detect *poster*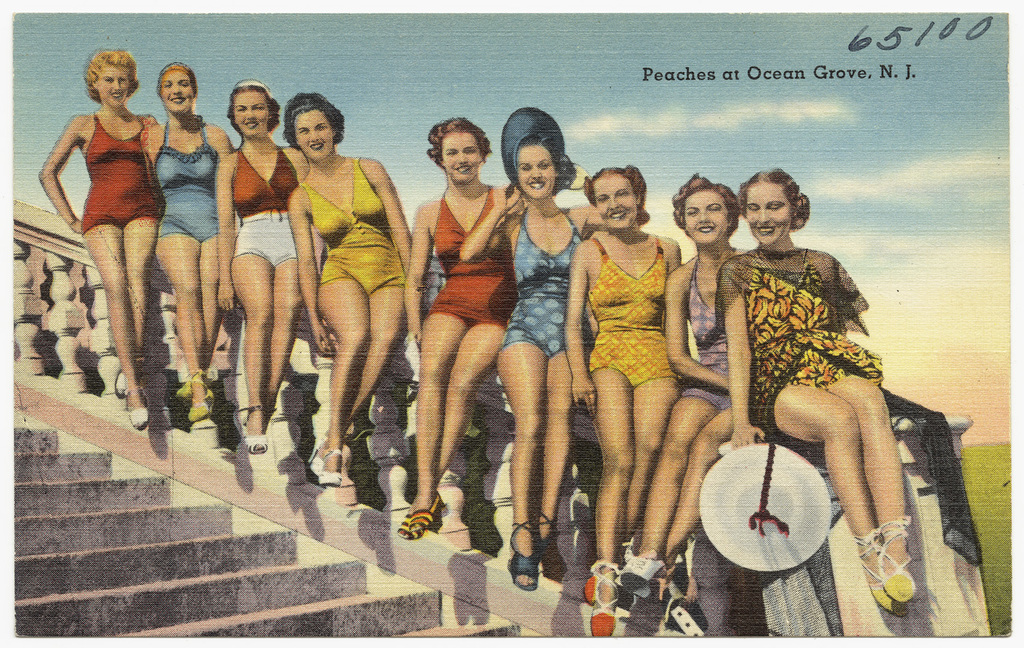
0:0:1023:643
